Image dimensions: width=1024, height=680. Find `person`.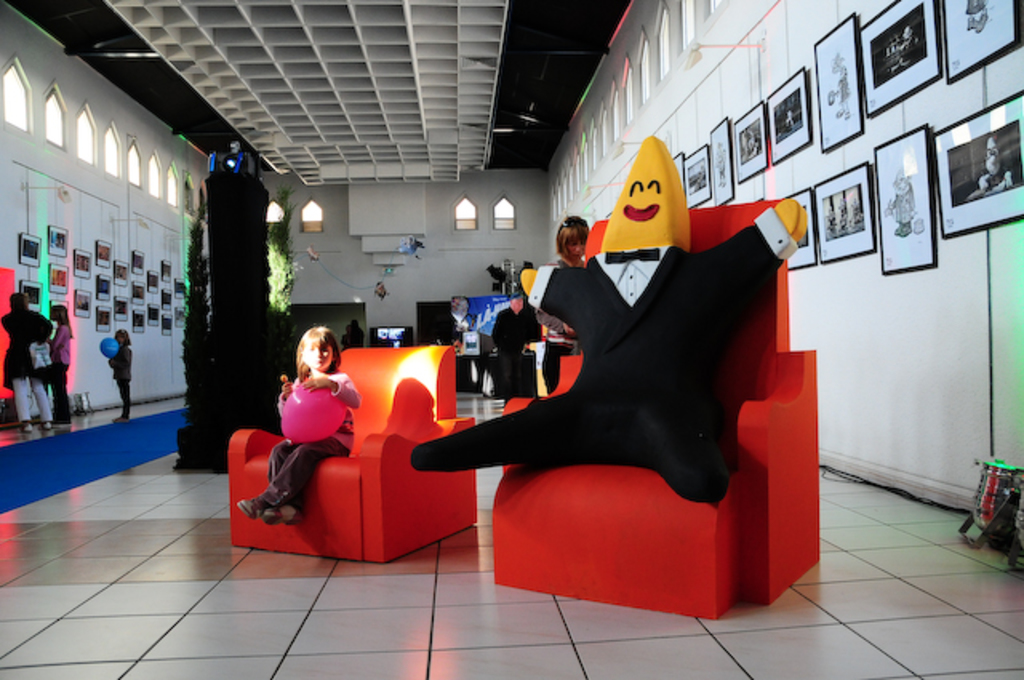
bbox(539, 214, 589, 395).
